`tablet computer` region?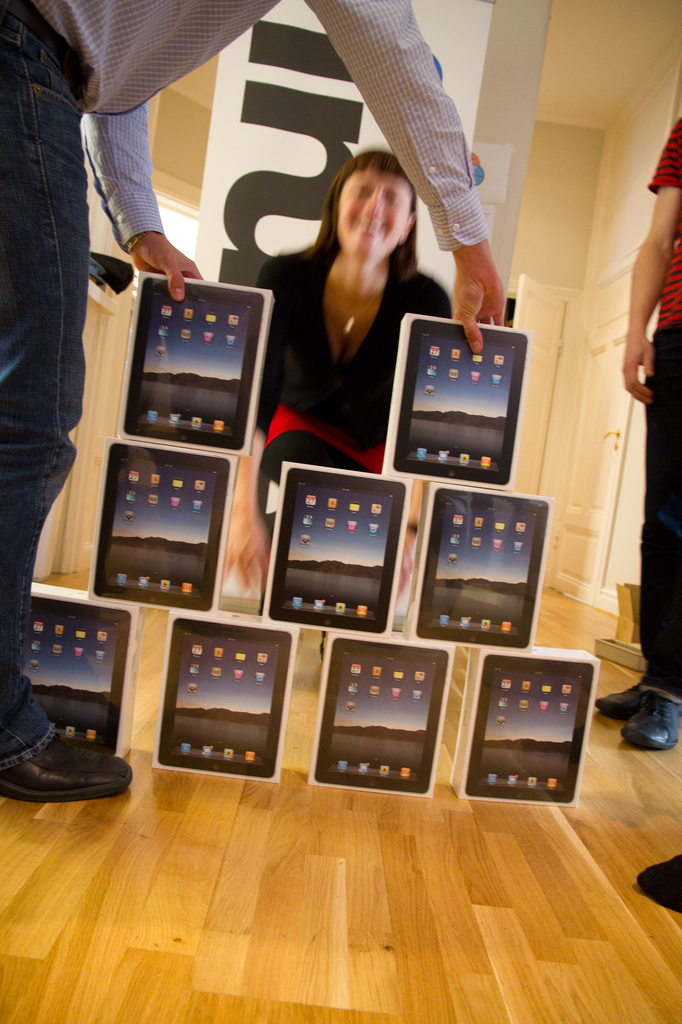
locate(268, 467, 405, 636)
